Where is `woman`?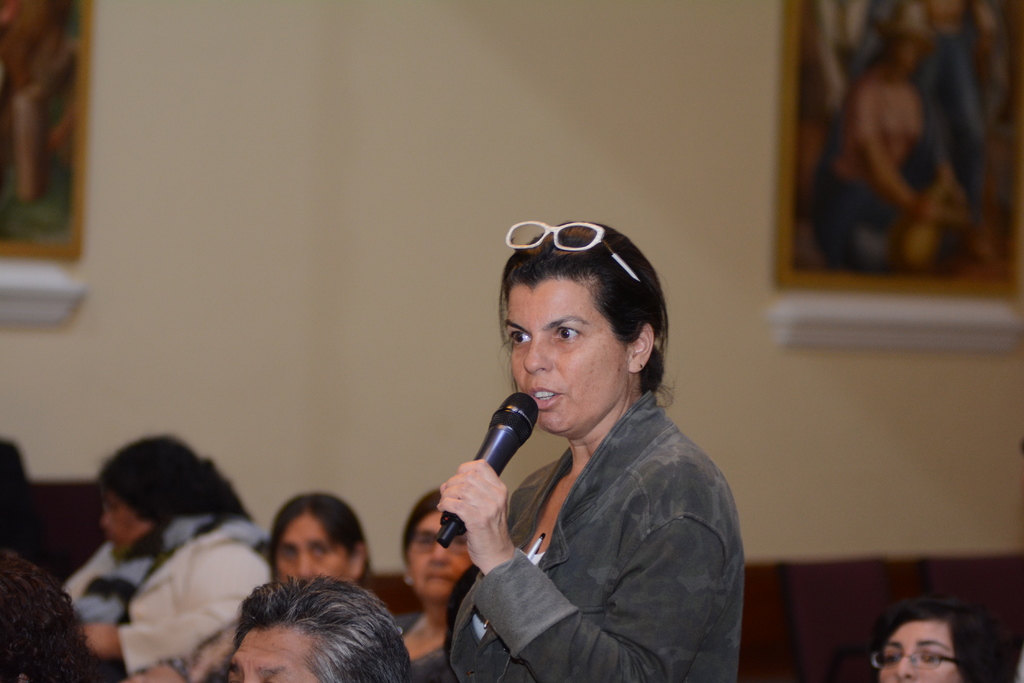
(x1=63, y1=437, x2=271, y2=682).
